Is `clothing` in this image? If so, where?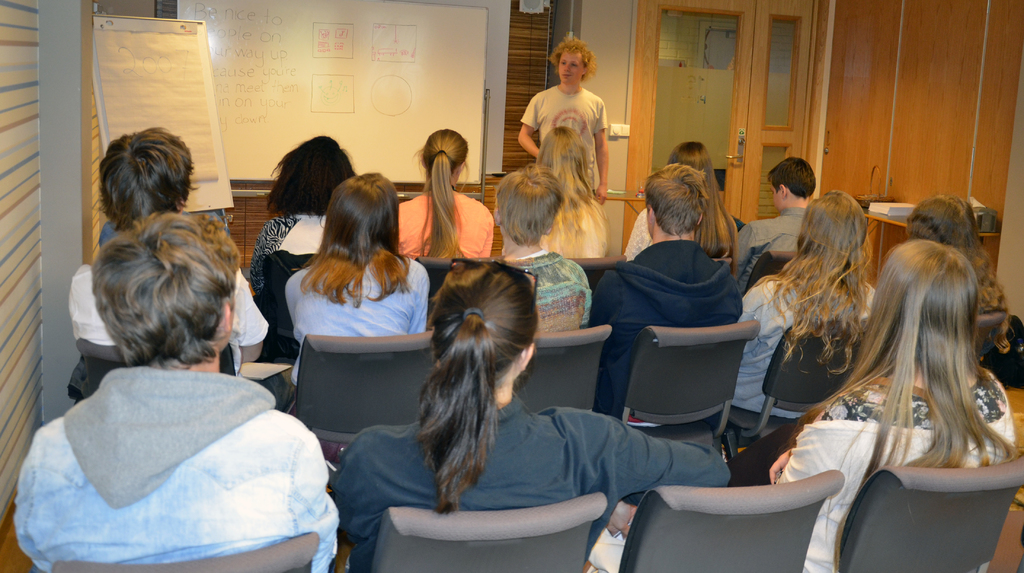
Yes, at 61:254:262:364.
